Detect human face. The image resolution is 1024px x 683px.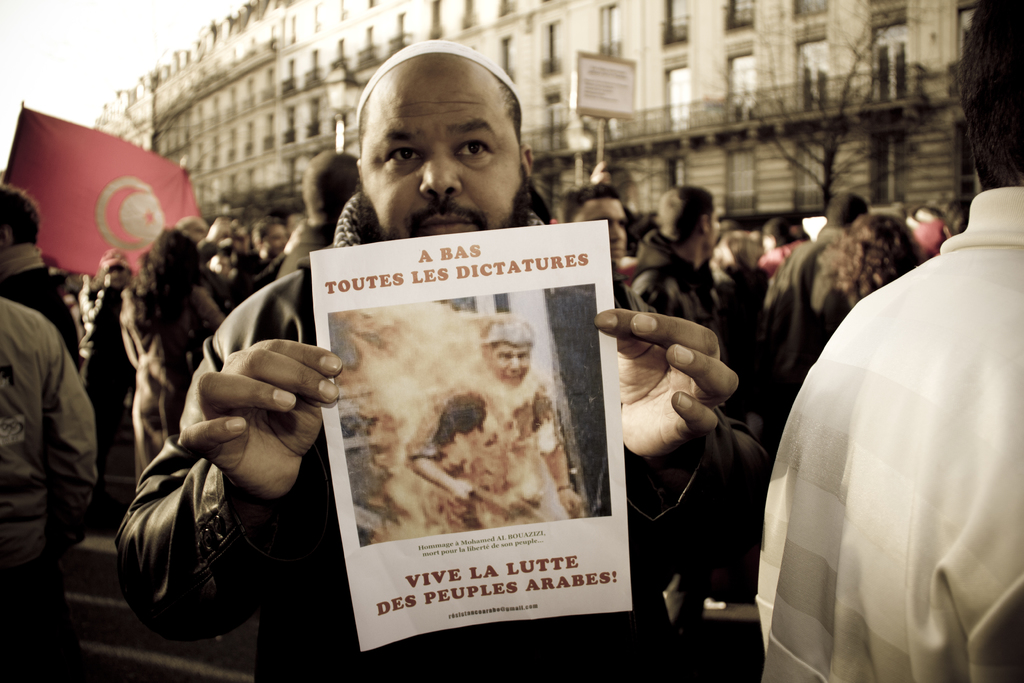
[179, 215, 211, 244].
